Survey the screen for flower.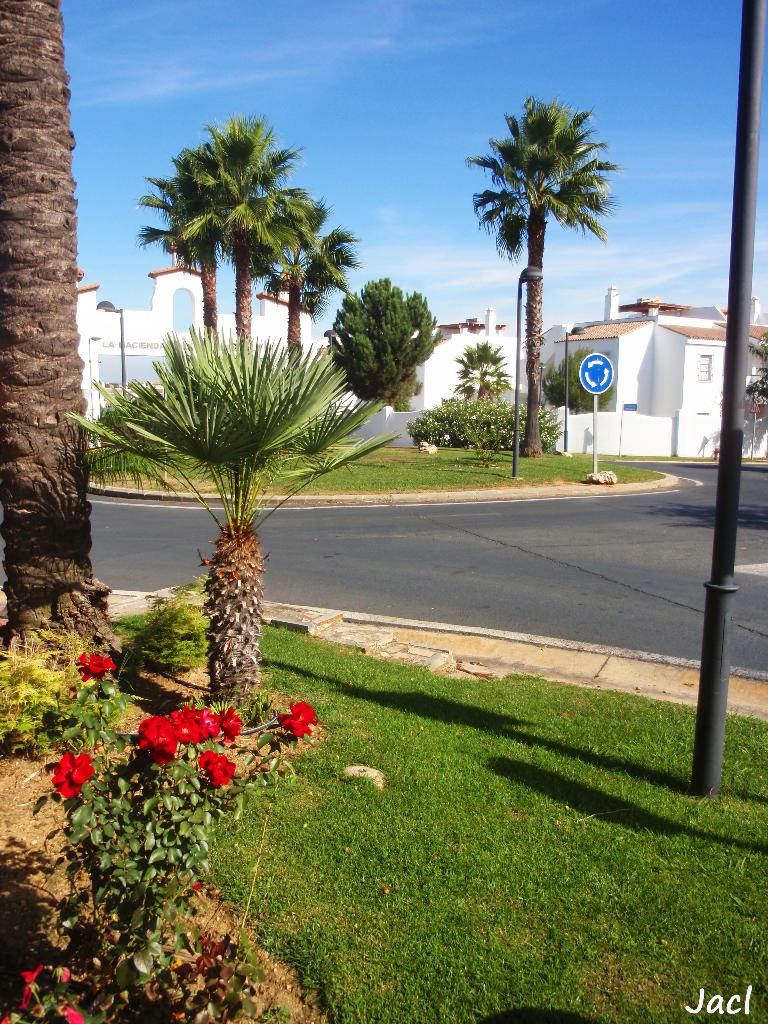
Survey found: rect(44, 749, 93, 805).
